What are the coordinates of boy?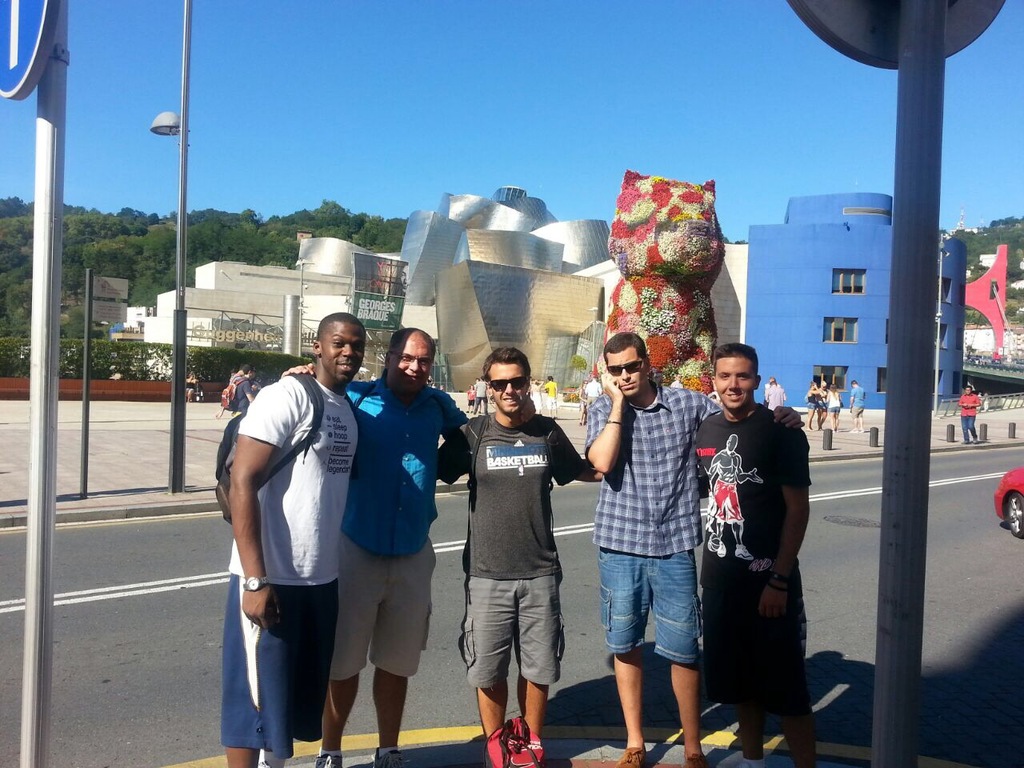
<box>438,345,606,767</box>.
